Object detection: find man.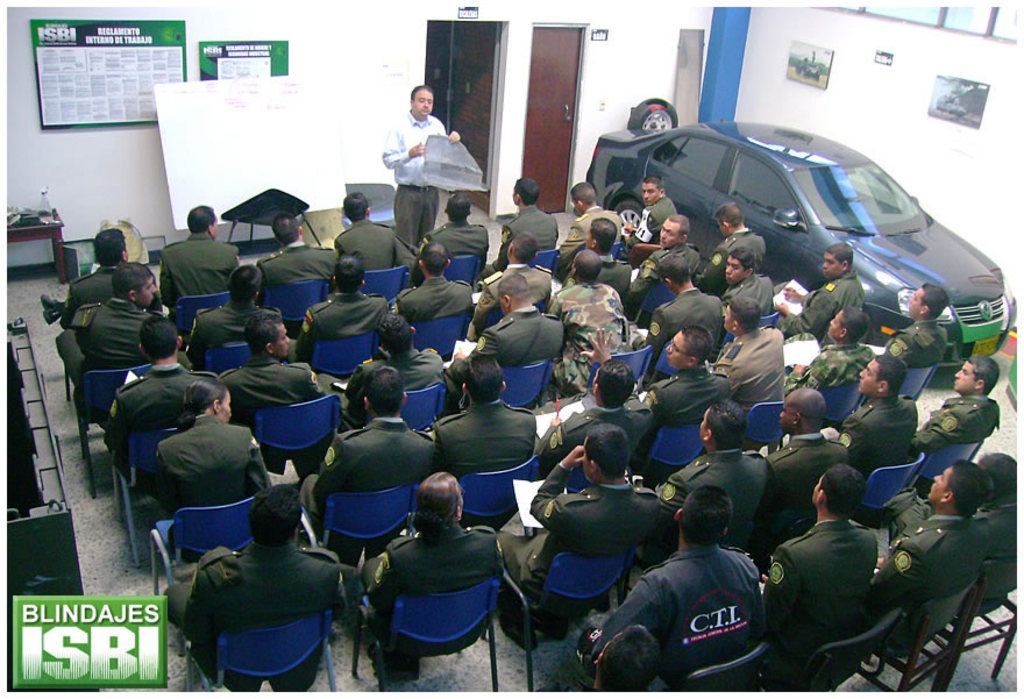
Rect(414, 192, 489, 284).
